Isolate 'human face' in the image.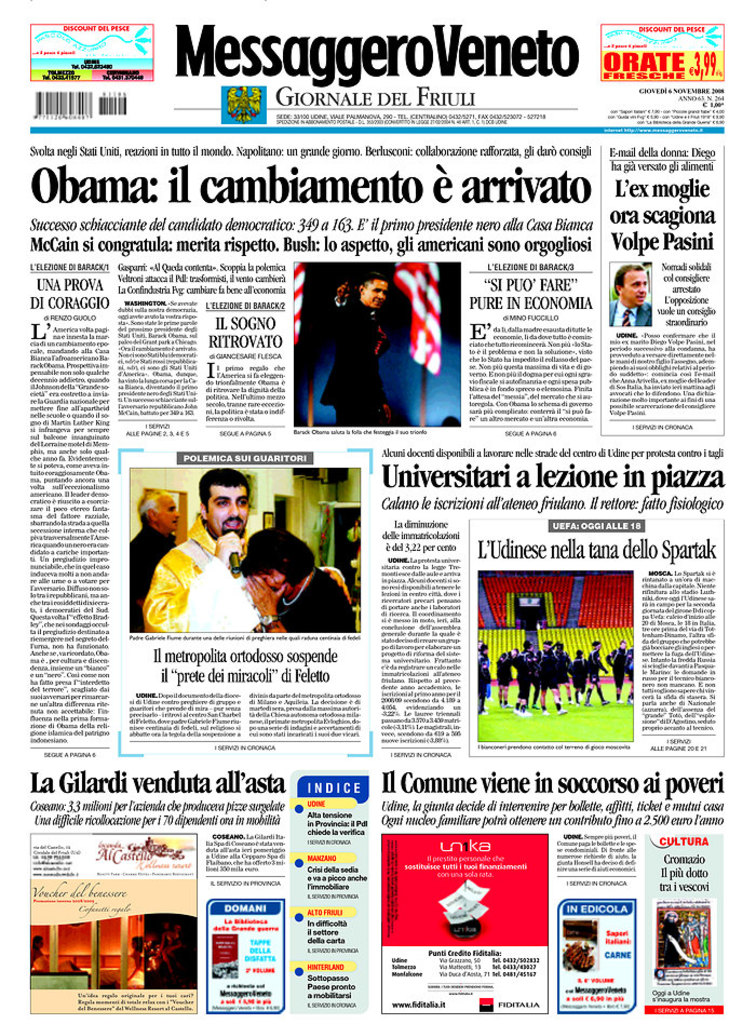
Isolated region: 211,486,248,537.
